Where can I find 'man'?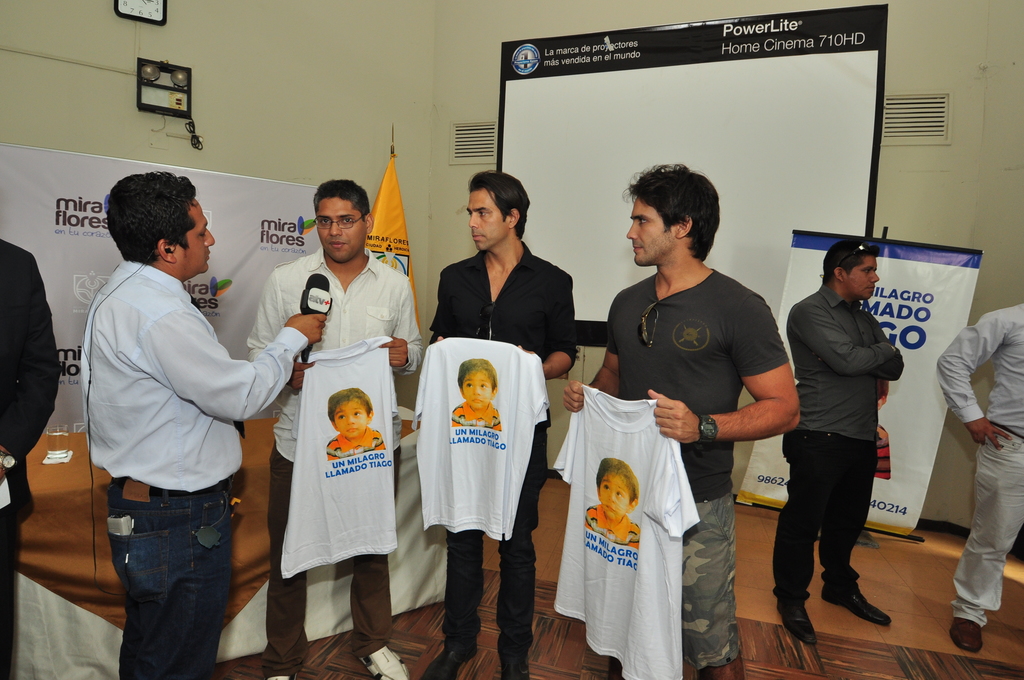
You can find it at box(426, 168, 579, 679).
